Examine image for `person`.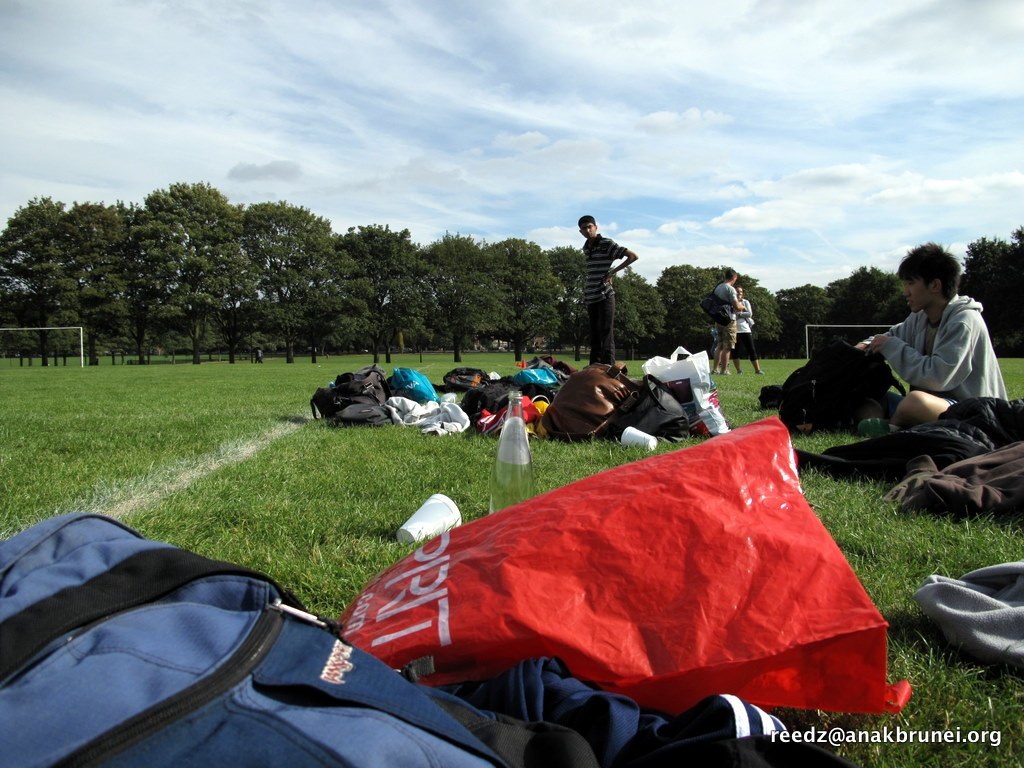
Examination result: [575, 213, 642, 369].
